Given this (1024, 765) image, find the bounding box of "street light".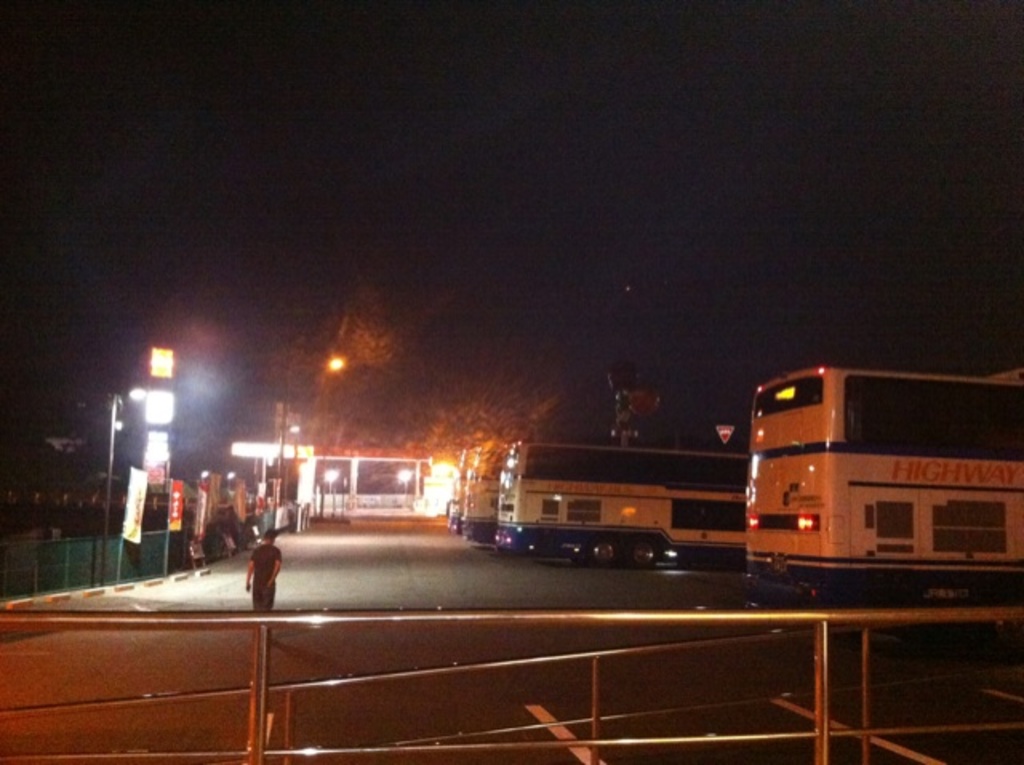
(x1=397, y1=467, x2=414, y2=495).
